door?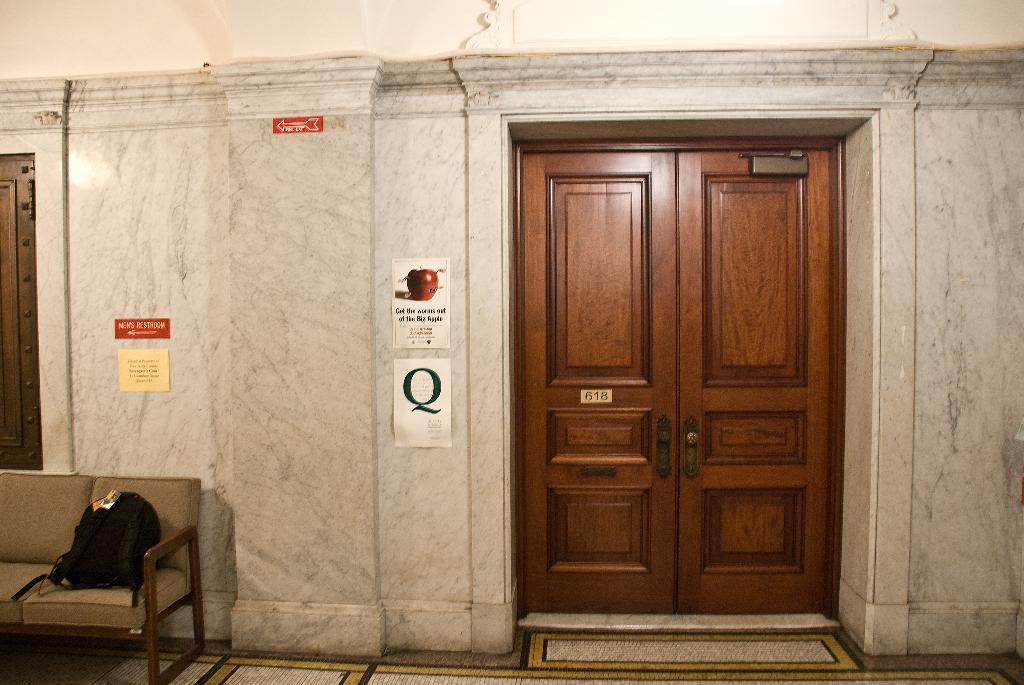
BBox(500, 143, 794, 684)
